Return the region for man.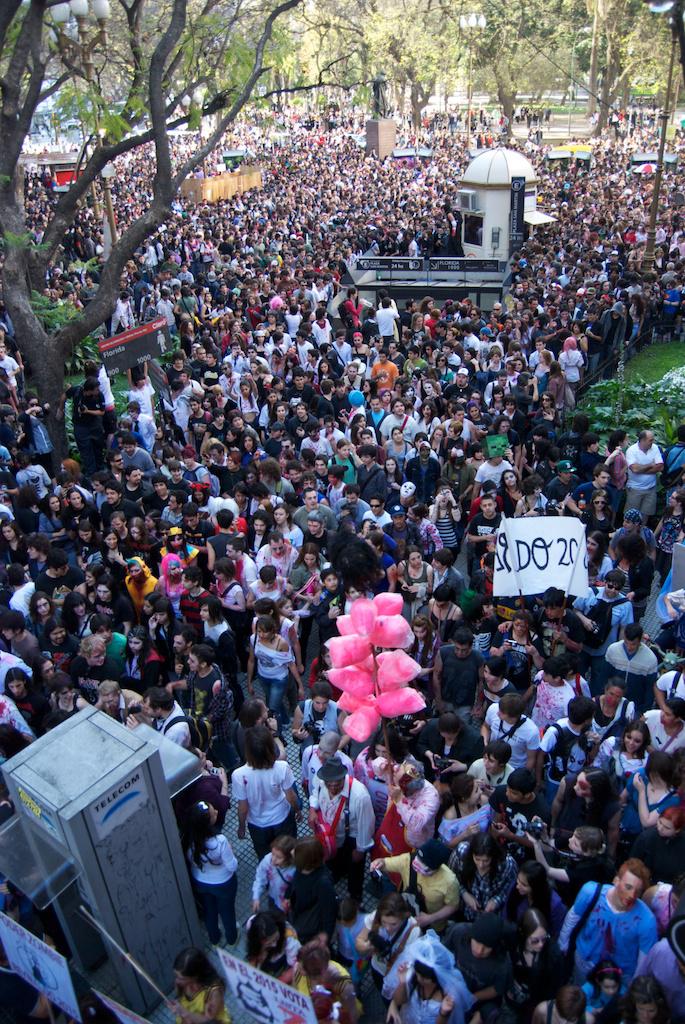
bbox=[122, 686, 197, 755].
